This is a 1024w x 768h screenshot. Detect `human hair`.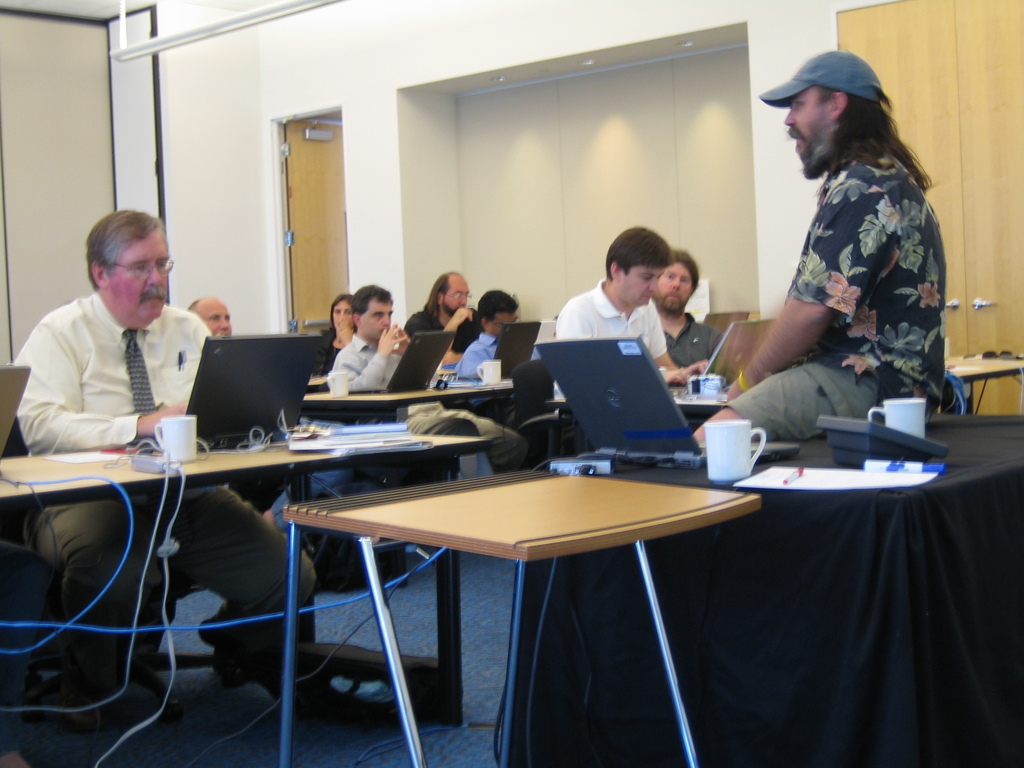
crop(664, 246, 695, 294).
